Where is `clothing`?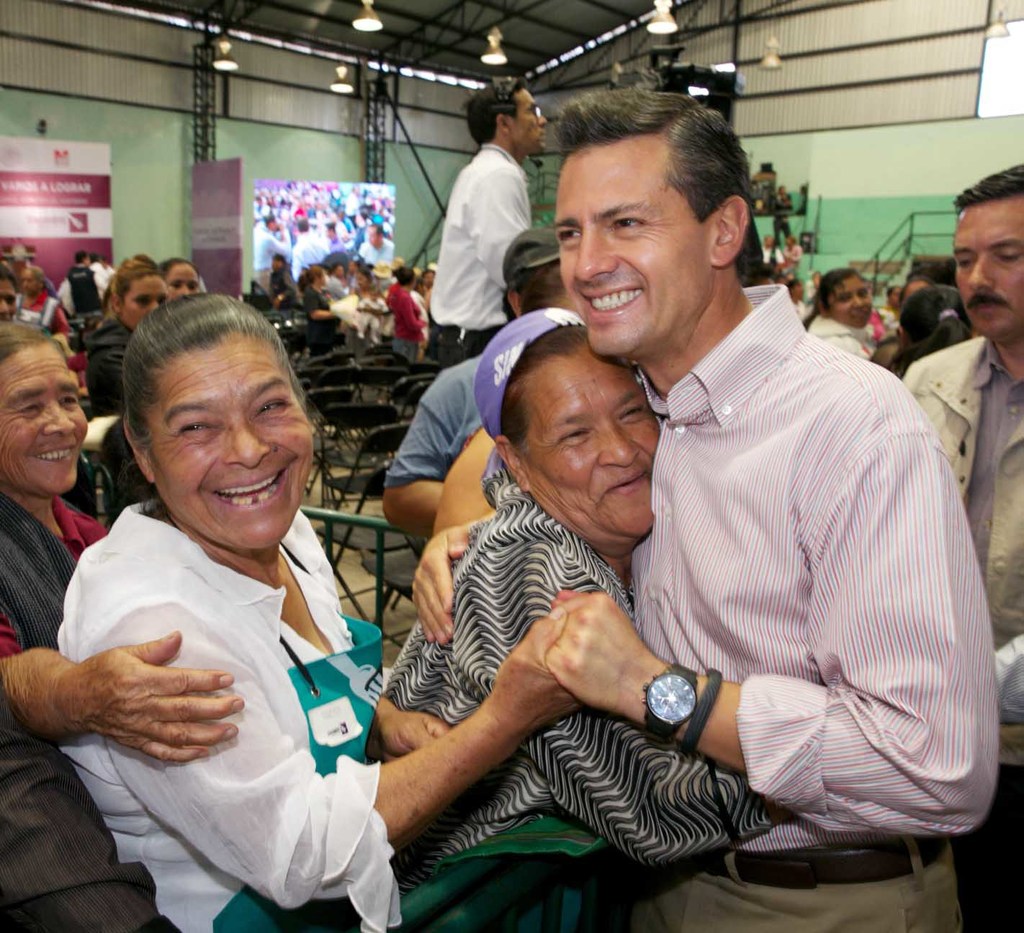
{"x1": 90, "y1": 264, "x2": 102, "y2": 290}.
